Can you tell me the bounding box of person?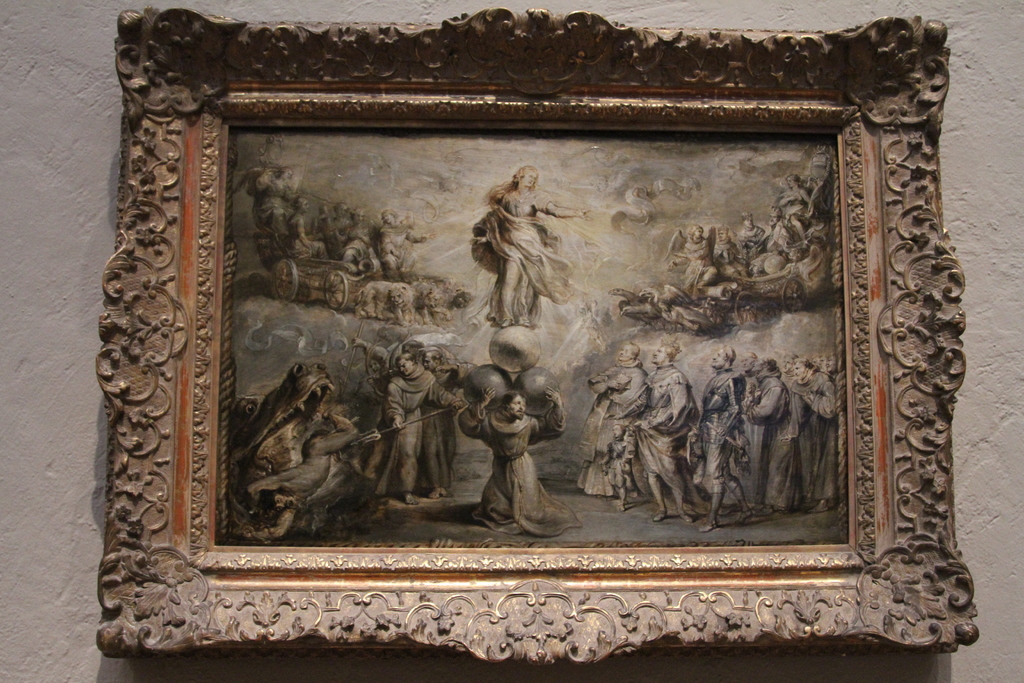
rect(587, 419, 630, 513).
